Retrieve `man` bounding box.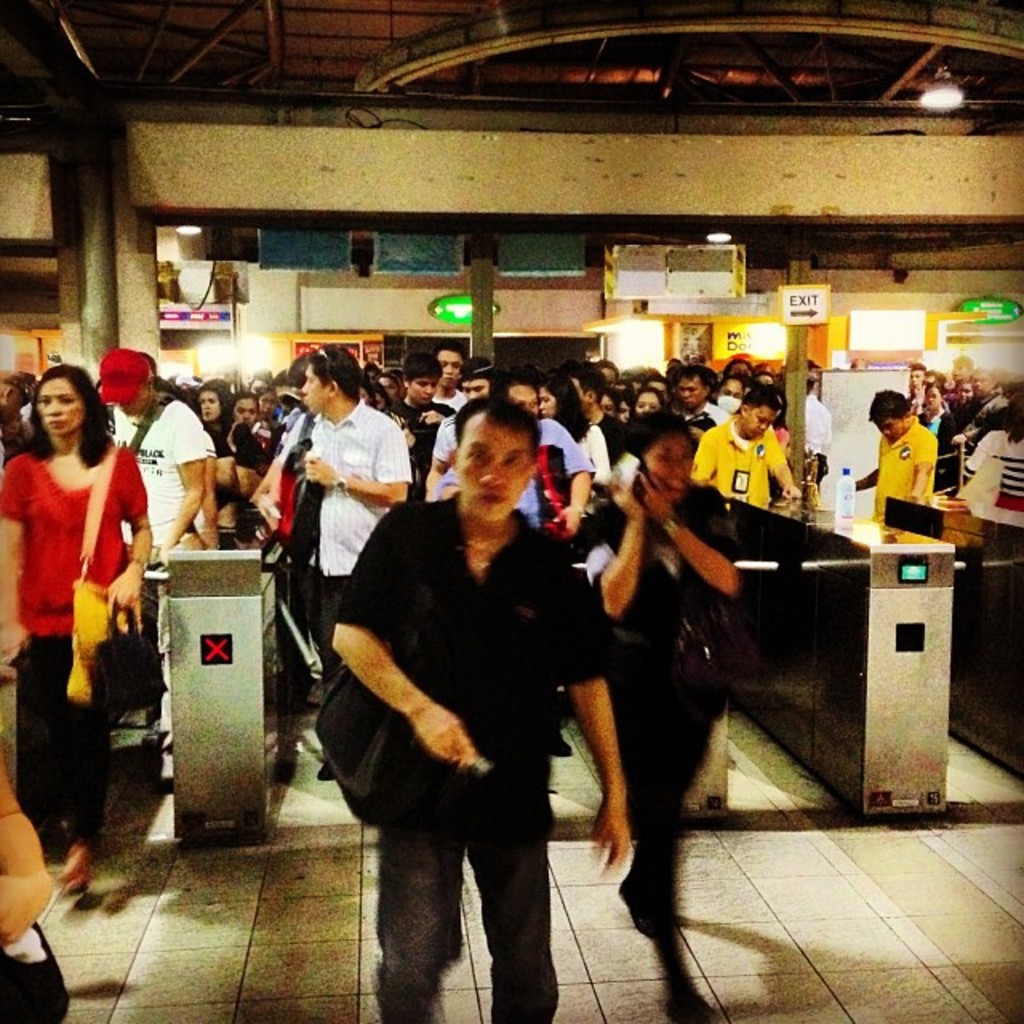
Bounding box: BBox(712, 358, 768, 421).
